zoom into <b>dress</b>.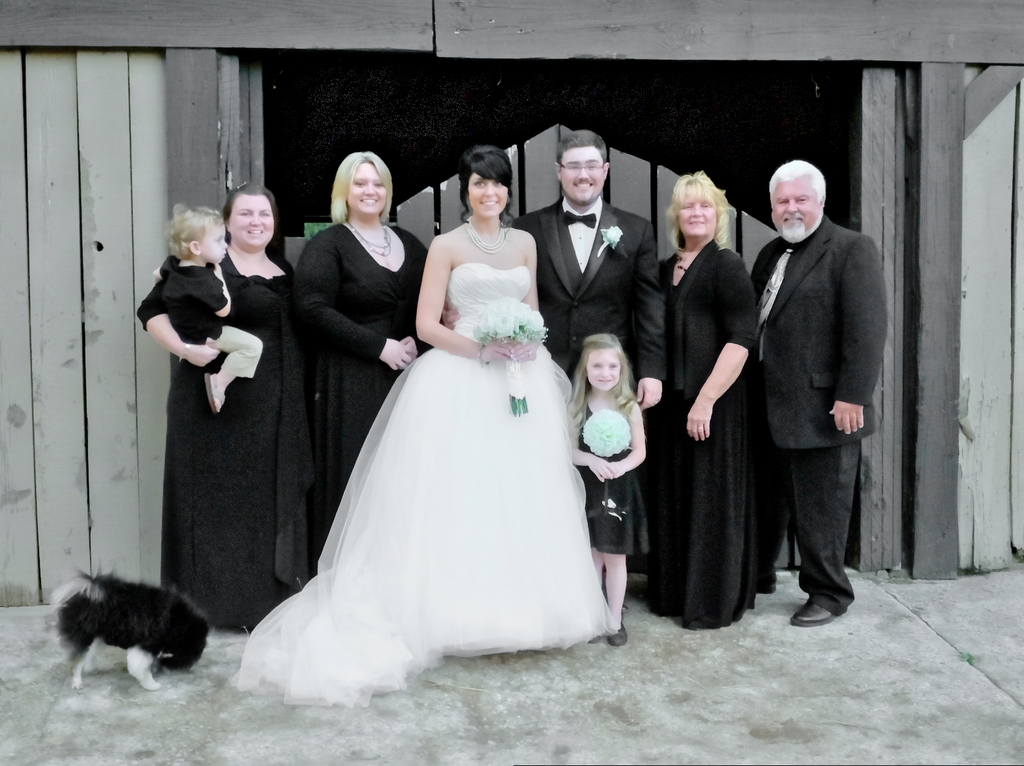
Zoom target: [644, 285, 781, 631].
